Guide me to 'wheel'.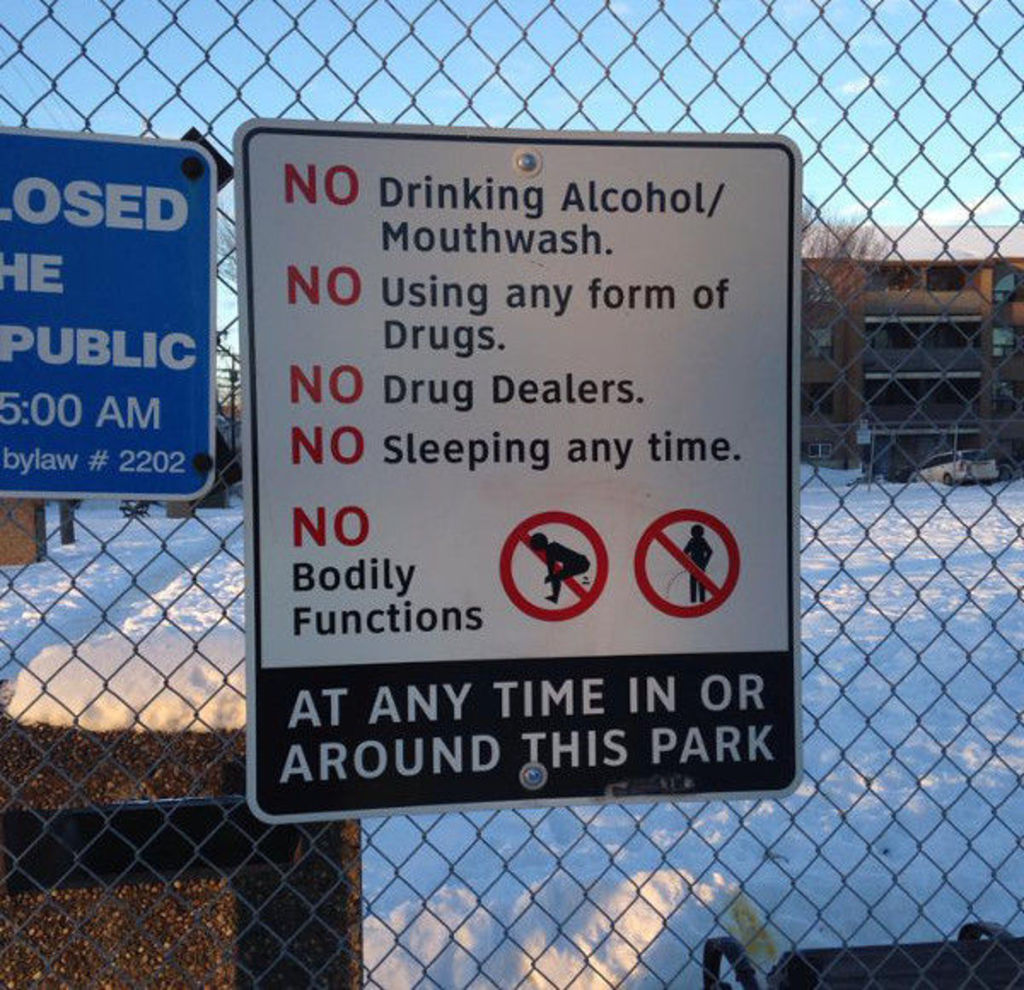
Guidance: rect(944, 473, 954, 483).
